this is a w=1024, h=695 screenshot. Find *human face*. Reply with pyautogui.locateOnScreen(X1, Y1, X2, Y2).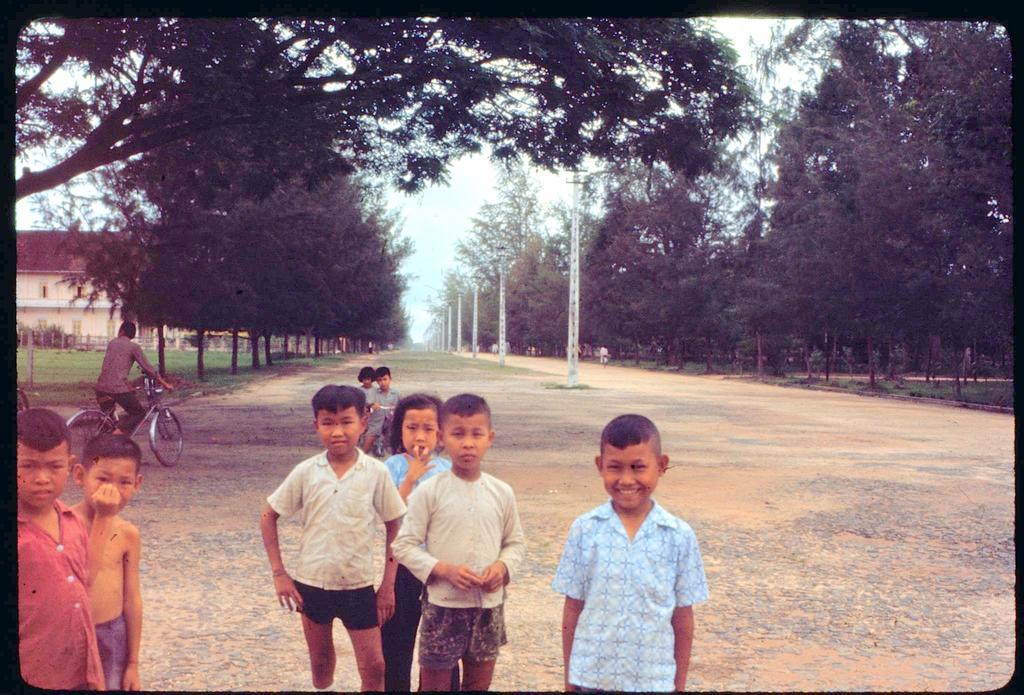
pyautogui.locateOnScreen(401, 405, 435, 457).
